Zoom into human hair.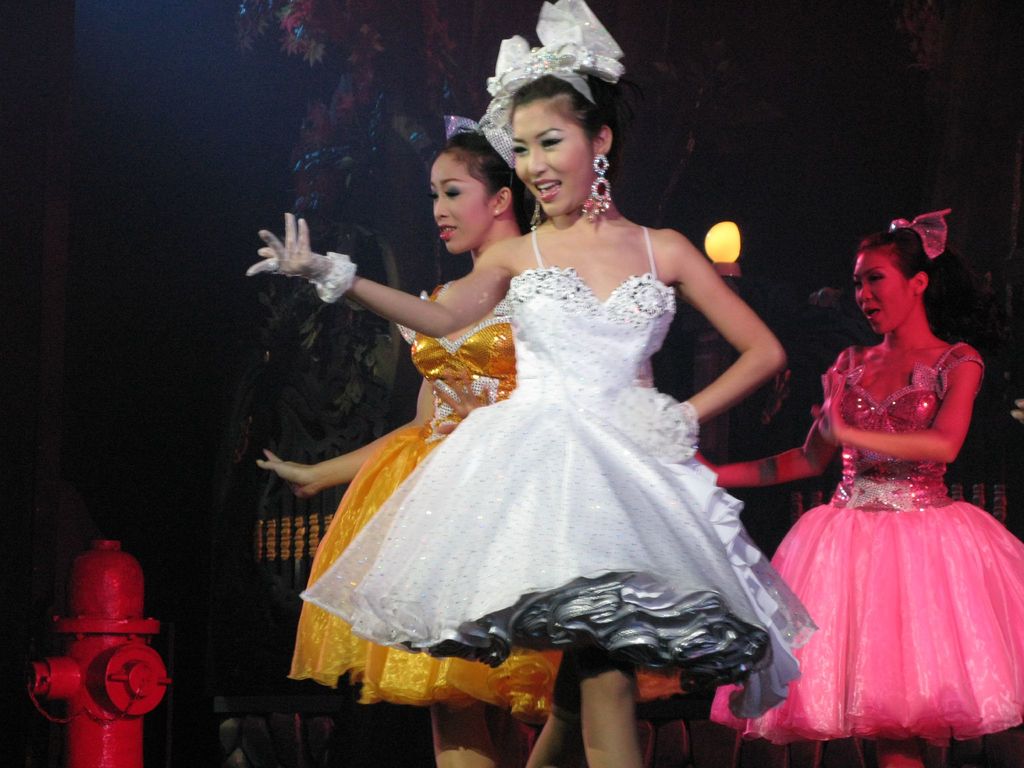
Zoom target: 439,131,525,205.
